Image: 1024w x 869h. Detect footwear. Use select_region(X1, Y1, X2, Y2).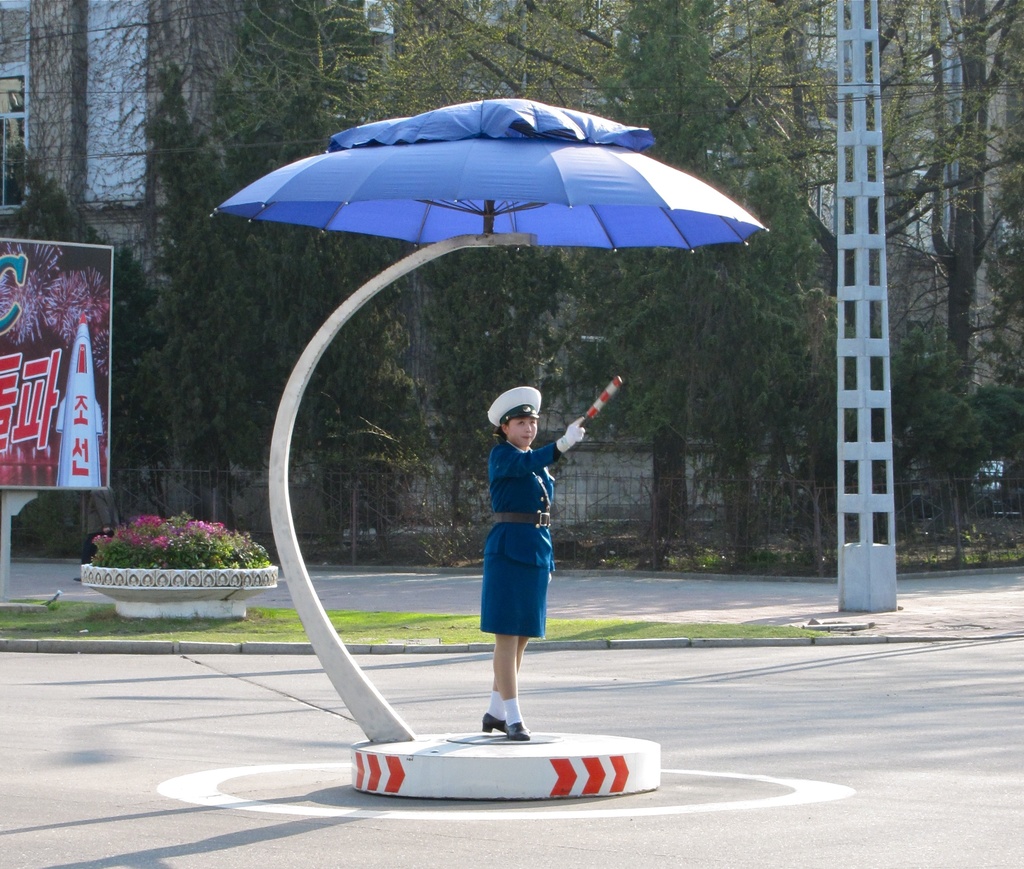
select_region(479, 713, 510, 733).
